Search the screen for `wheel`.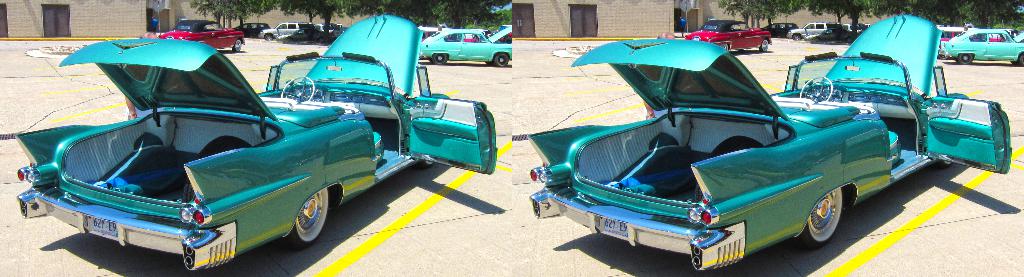
Found at 262/36/271/41.
